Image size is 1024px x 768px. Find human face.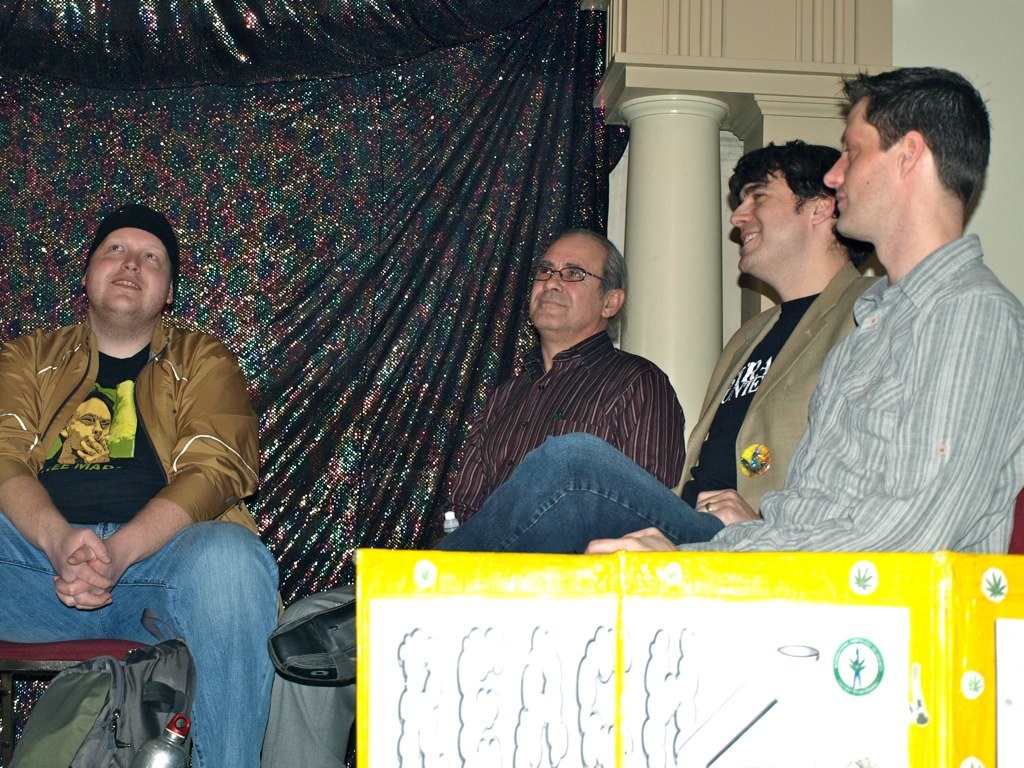
x1=820, y1=100, x2=899, y2=226.
